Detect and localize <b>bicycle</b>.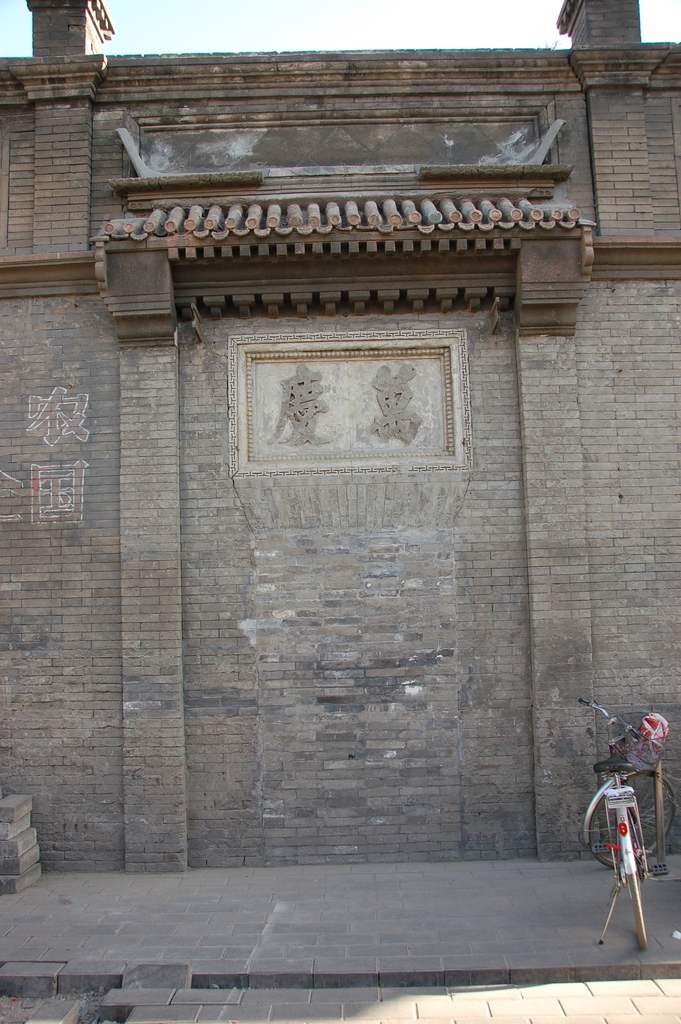
Localized at {"left": 578, "top": 696, "right": 680, "bottom": 958}.
